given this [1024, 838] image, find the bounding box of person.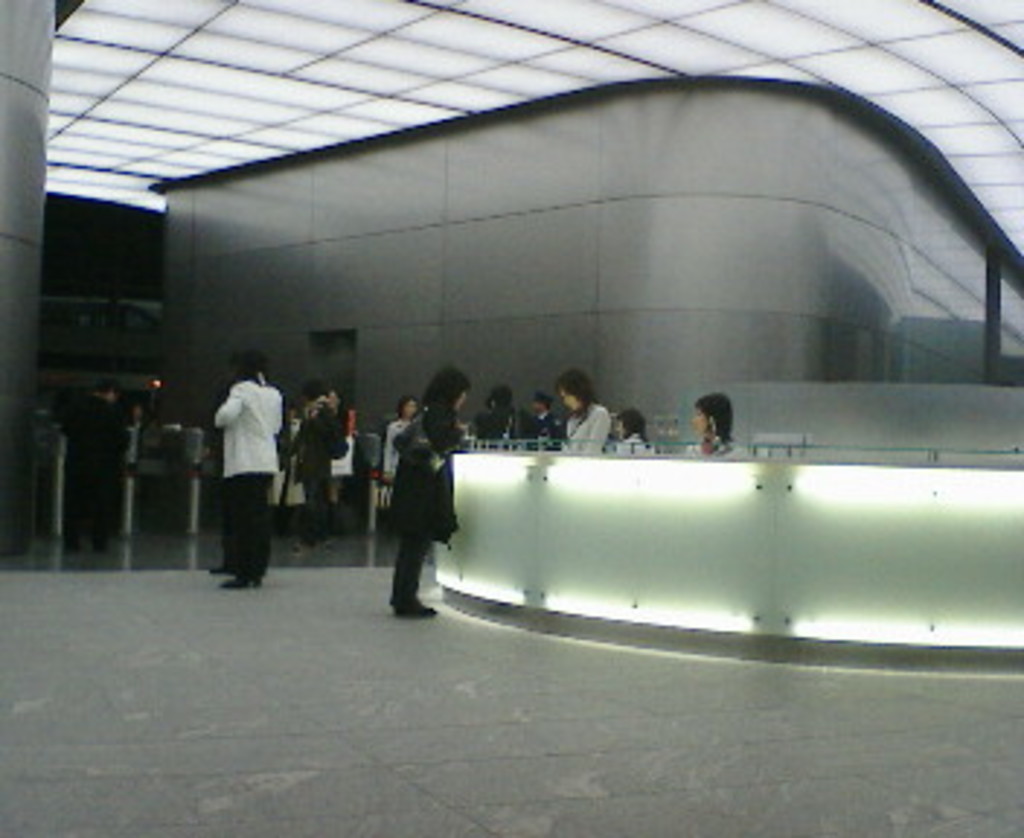
region(532, 390, 564, 434).
